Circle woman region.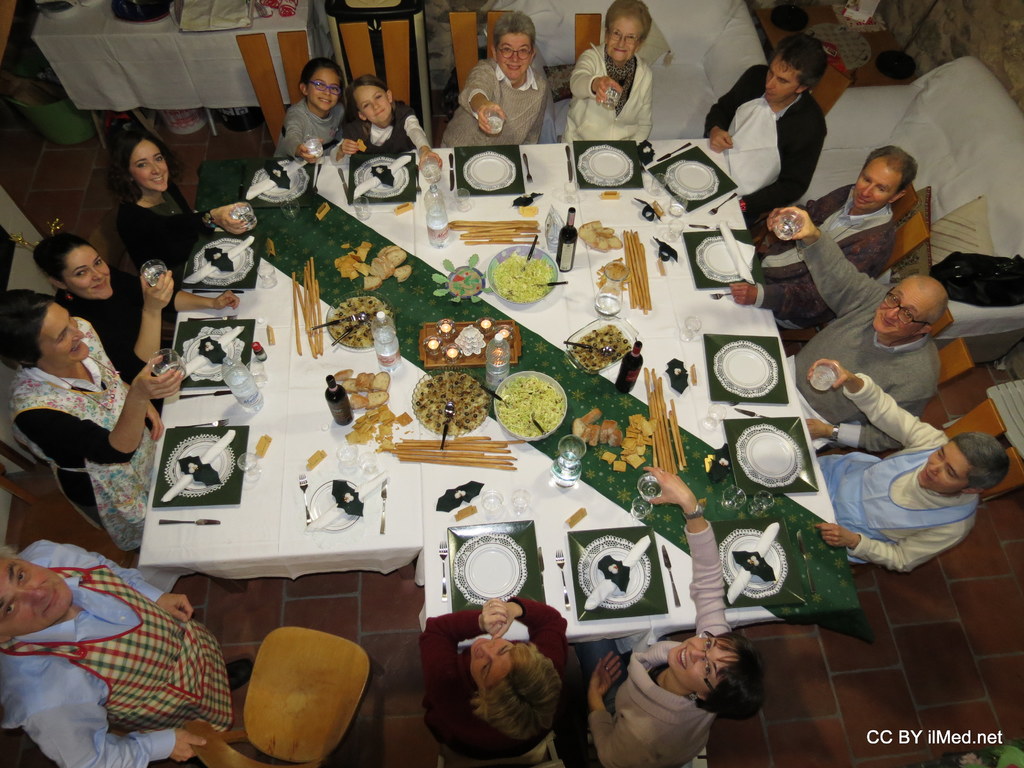
Region: <box>578,463,765,767</box>.
